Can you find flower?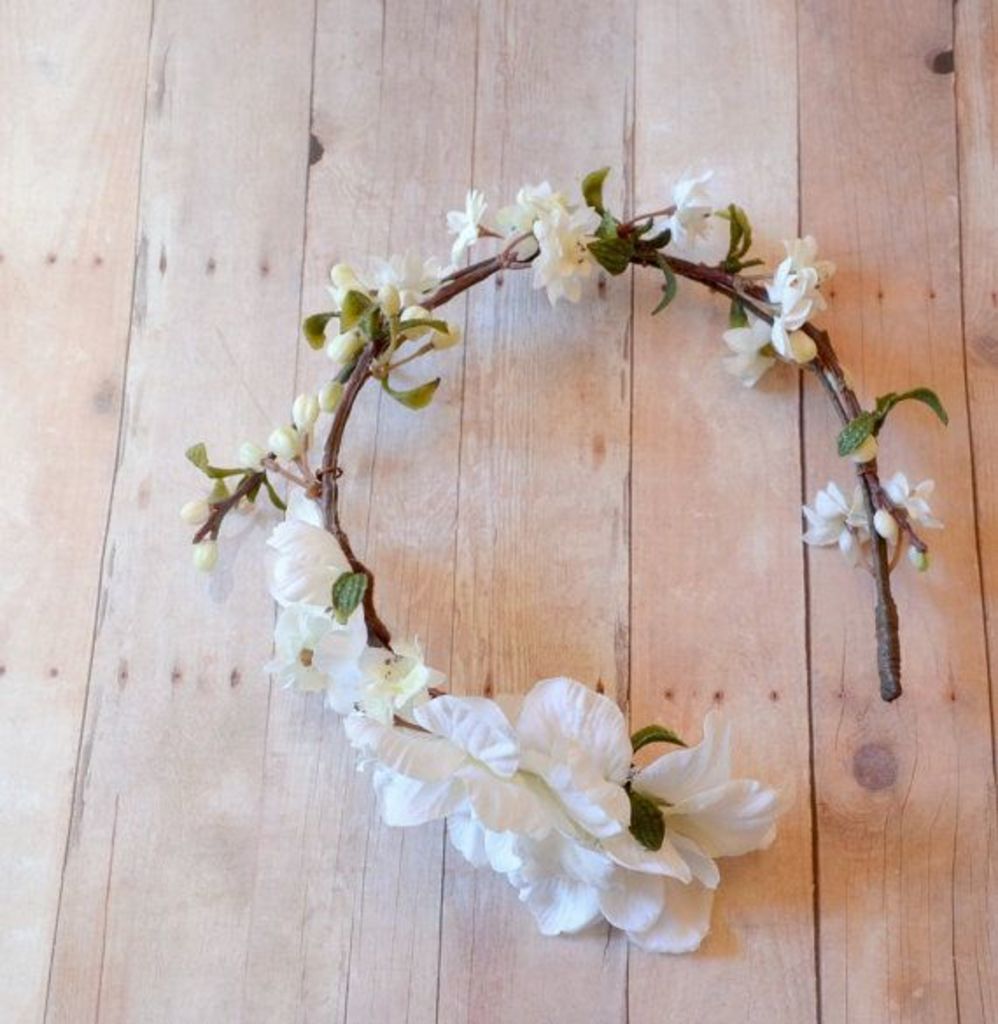
Yes, bounding box: rect(807, 478, 870, 564).
